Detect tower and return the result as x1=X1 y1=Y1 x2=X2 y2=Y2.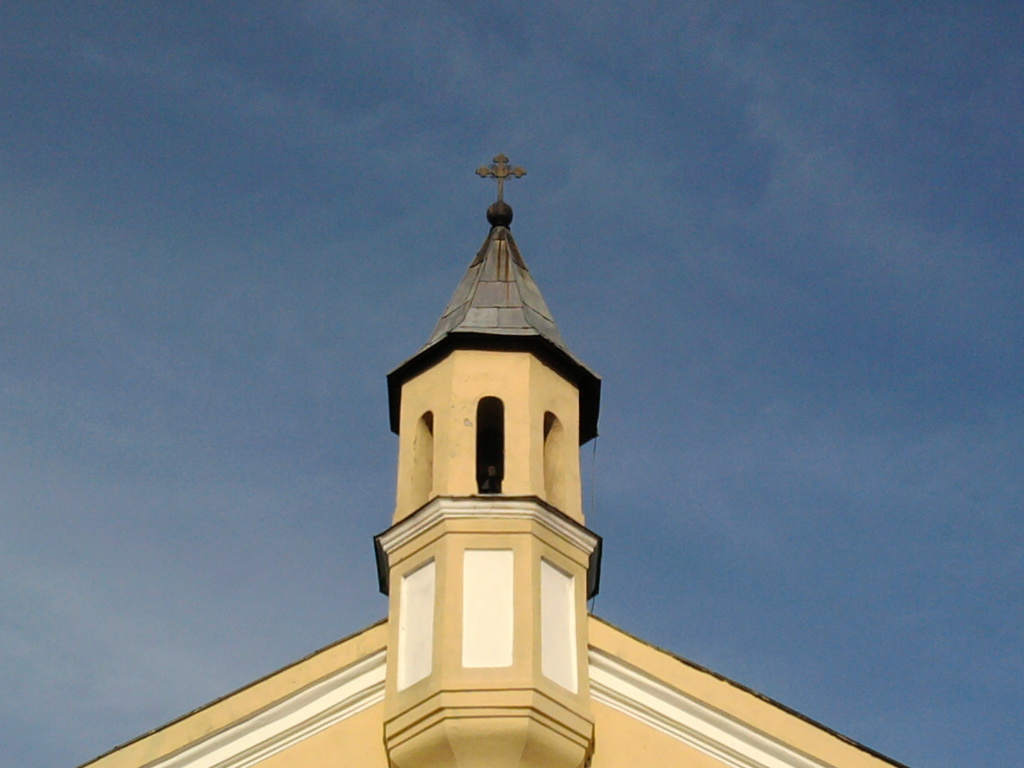
x1=361 y1=174 x2=611 y2=761.
